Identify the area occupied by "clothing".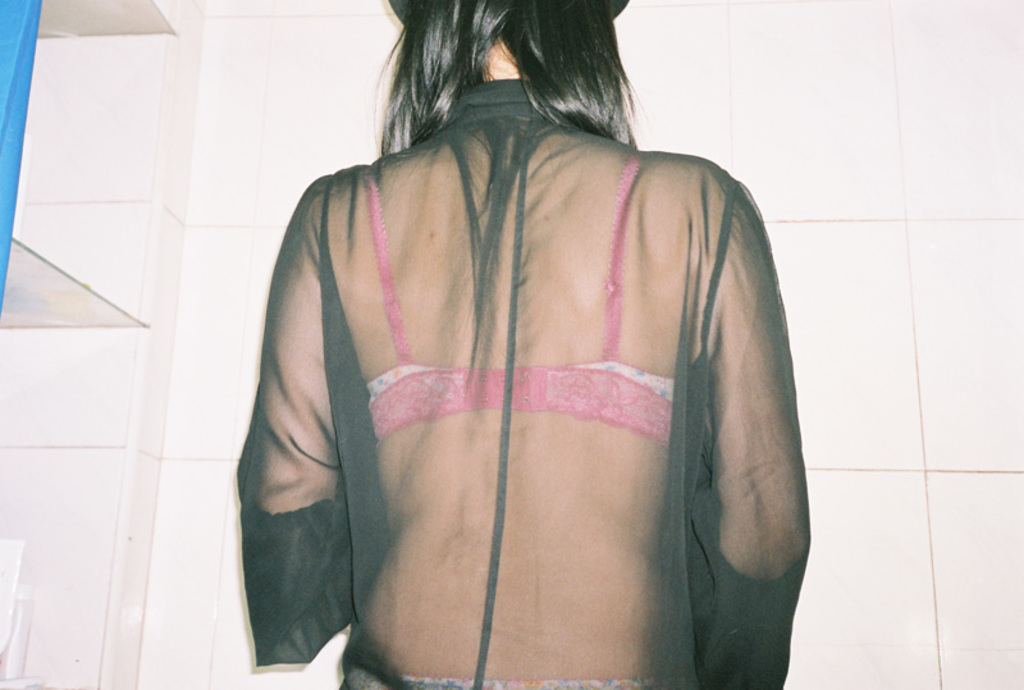
Area: {"x1": 220, "y1": 92, "x2": 844, "y2": 689}.
